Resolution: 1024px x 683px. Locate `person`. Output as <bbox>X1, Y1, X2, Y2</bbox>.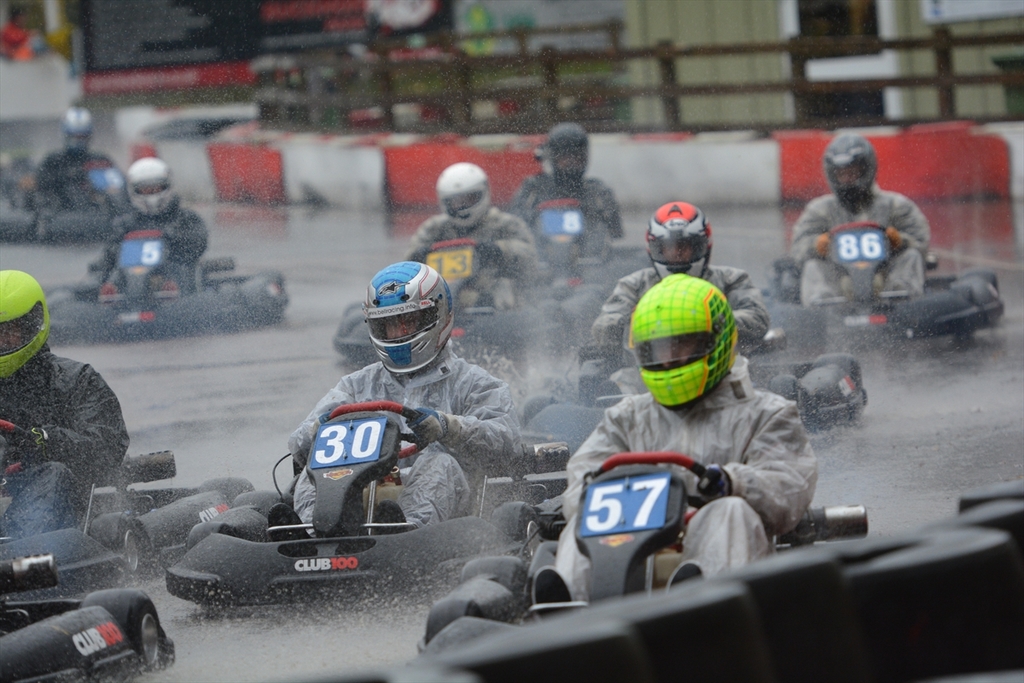
<bbox>498, 117, 631, 270</bbox>.
